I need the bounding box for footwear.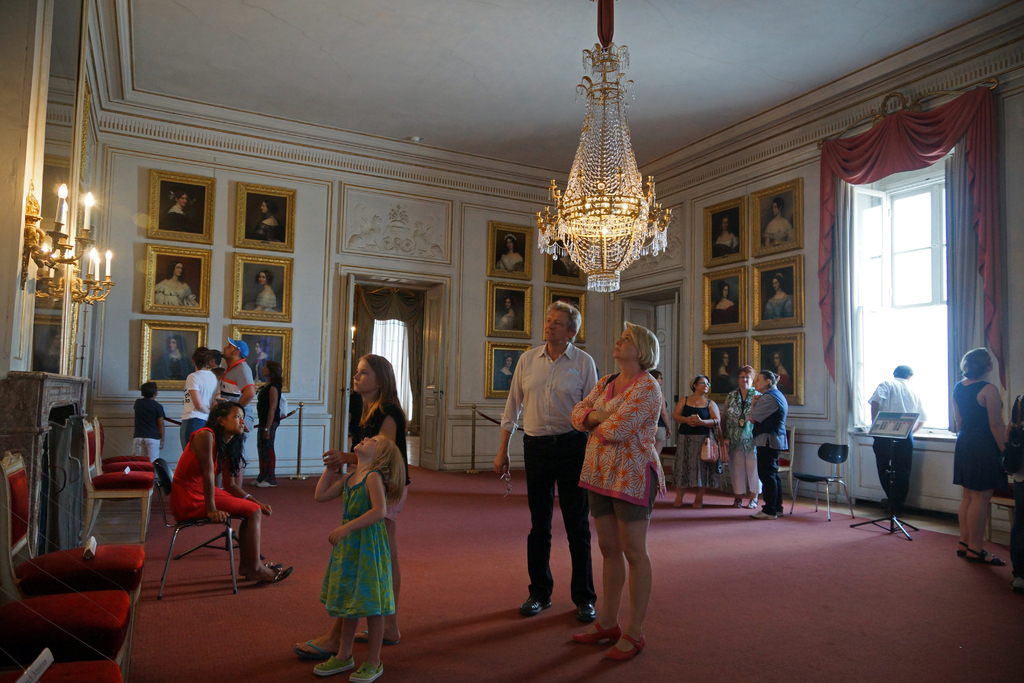
Here it is: x1=255 y1=478 x2=272 y2=489.
